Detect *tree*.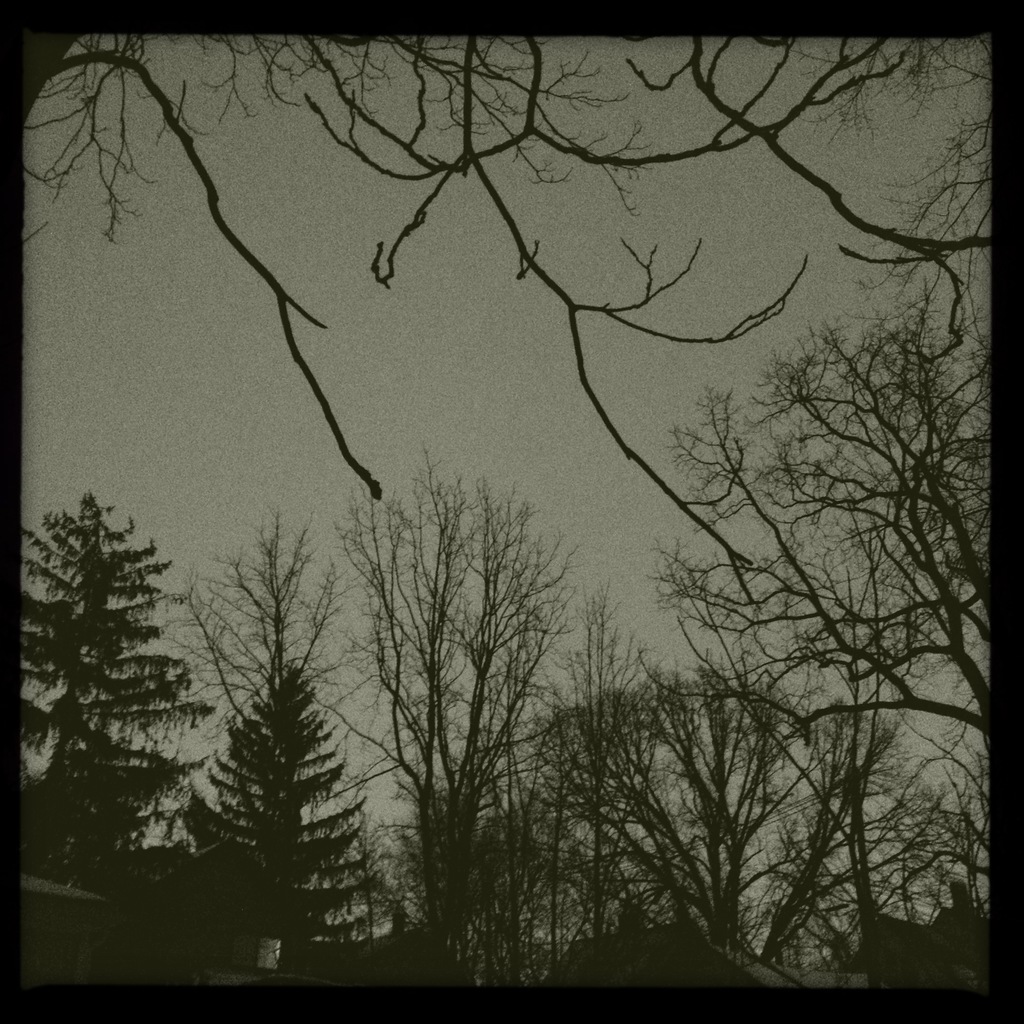
Detected at bbox=[35, 444, 193, 863].
